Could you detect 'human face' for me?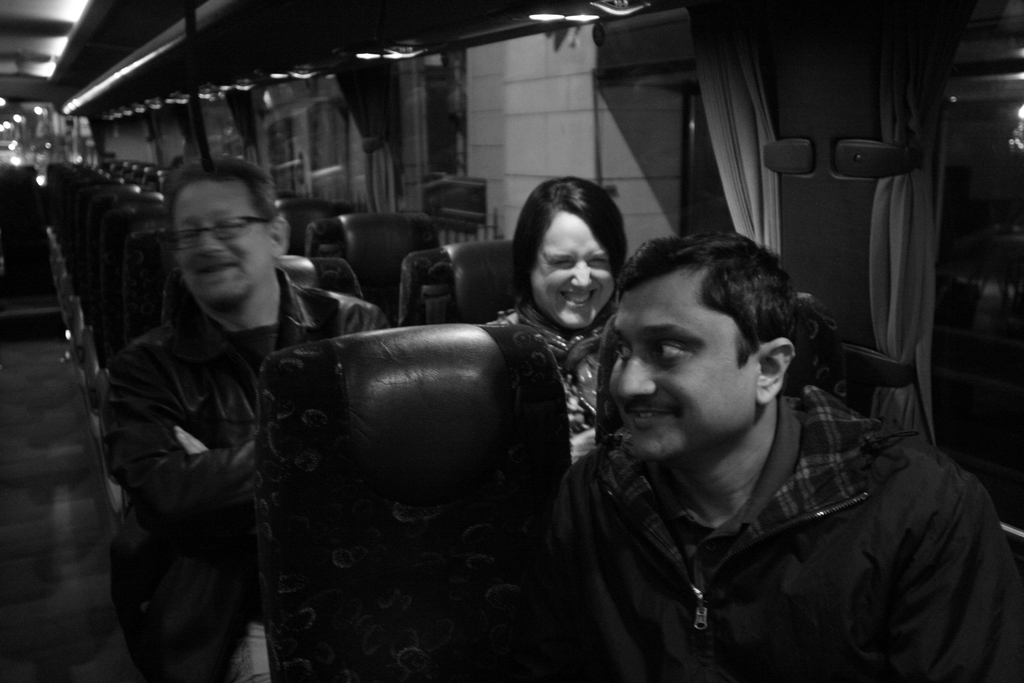
Detection result: 527 214 618 325.
